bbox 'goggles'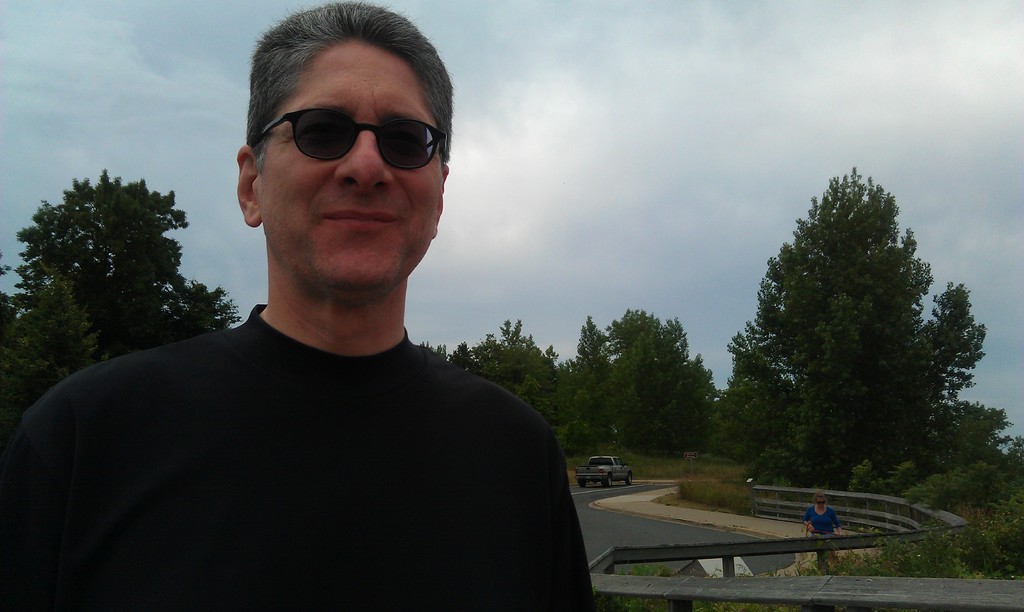
BBox(257, 94, 445, 162)
